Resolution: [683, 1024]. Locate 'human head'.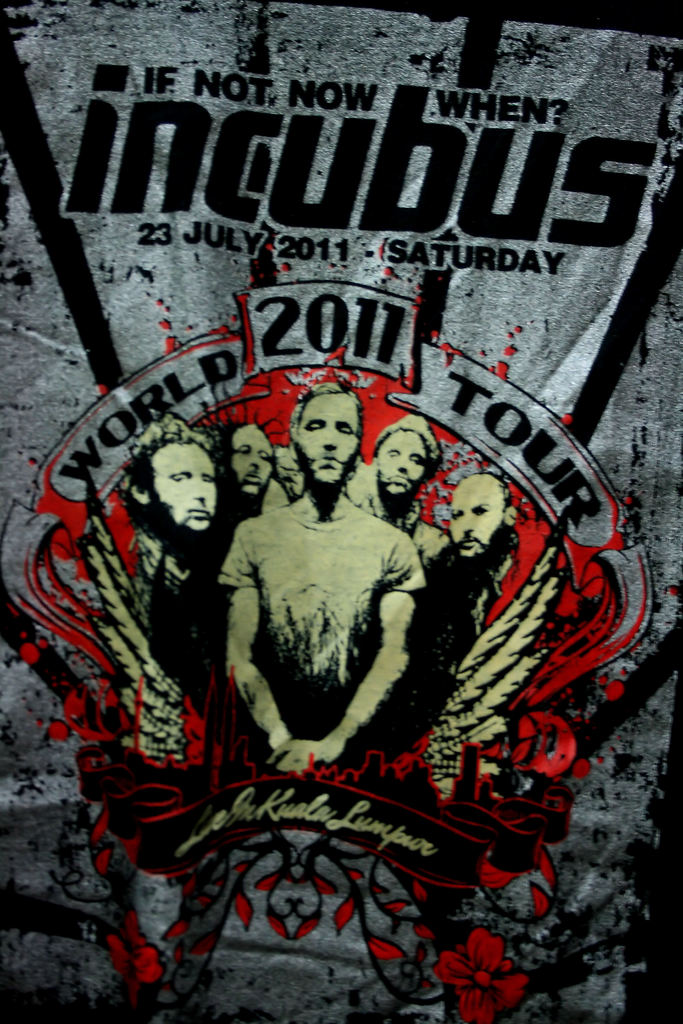
x1=129 y1=420 x2=218 y2=540.
